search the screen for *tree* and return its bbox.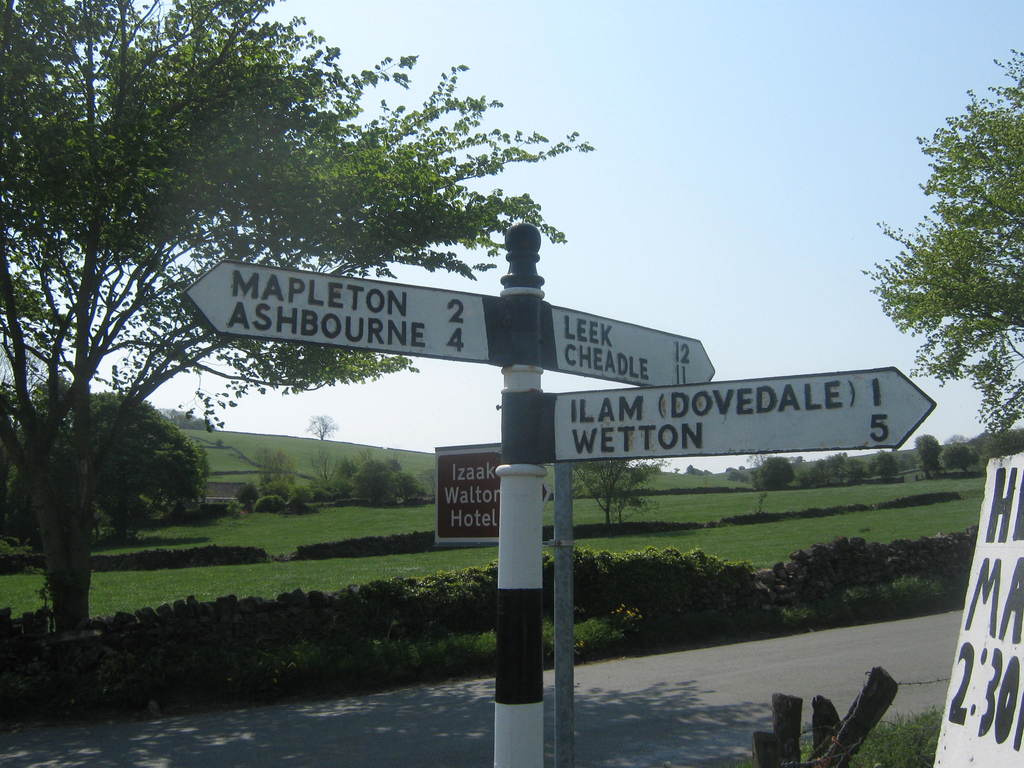
Found: (left=252, top=442, right=294, bottom=496).
